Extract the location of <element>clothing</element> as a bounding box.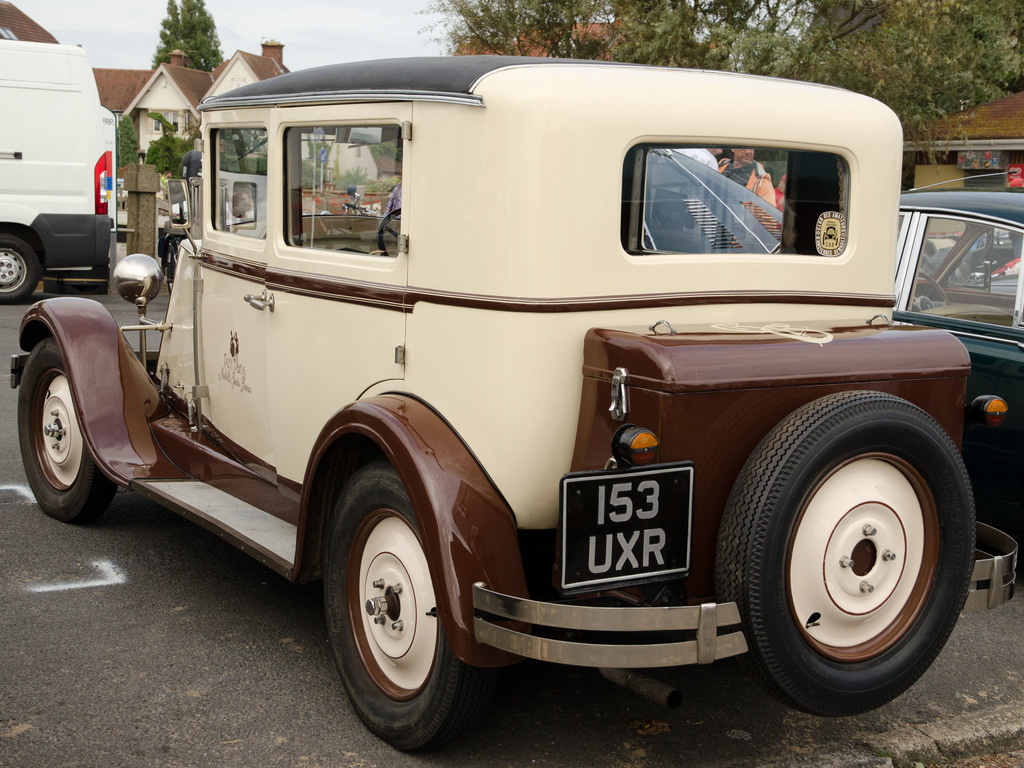
rect(711, 154, 778, 248).
